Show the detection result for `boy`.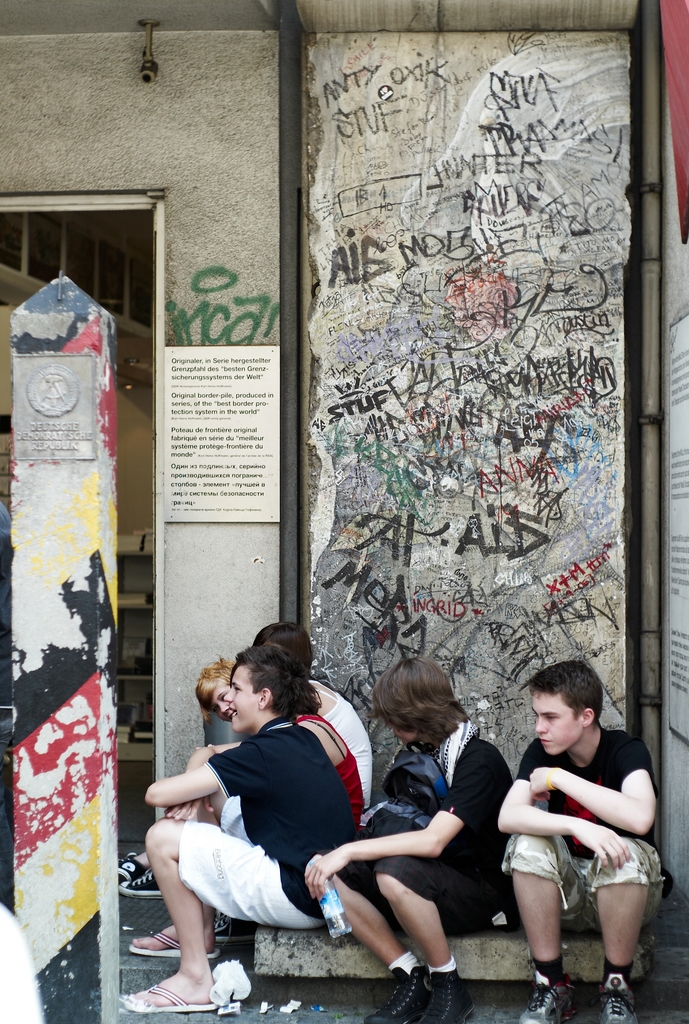
region(305, 652, 519, 1023).
